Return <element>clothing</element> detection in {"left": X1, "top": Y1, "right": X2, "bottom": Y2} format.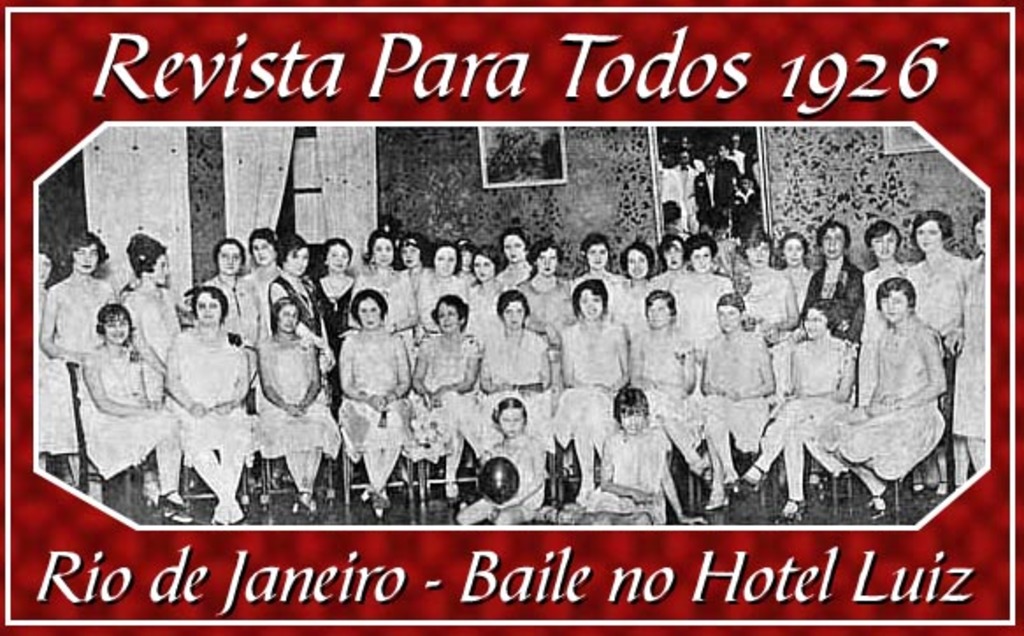
{"left": 253, "top": 327, "right": 348, "bottom": 483}.
